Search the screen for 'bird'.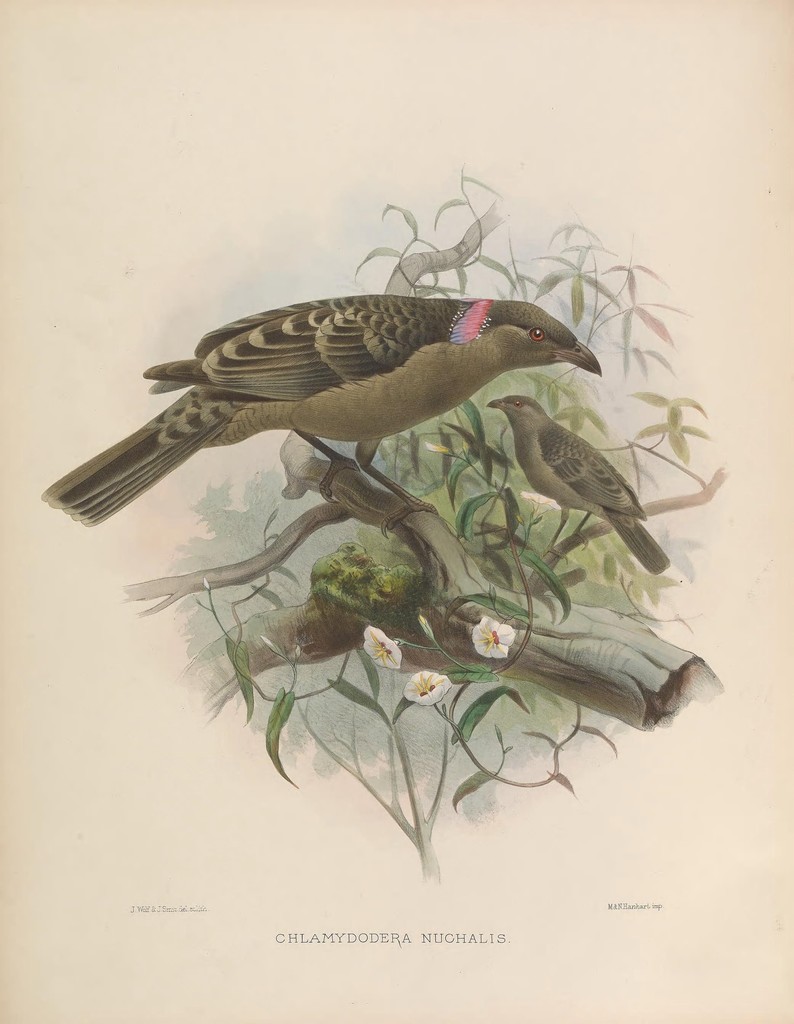
Found at 51,242,627,534.
